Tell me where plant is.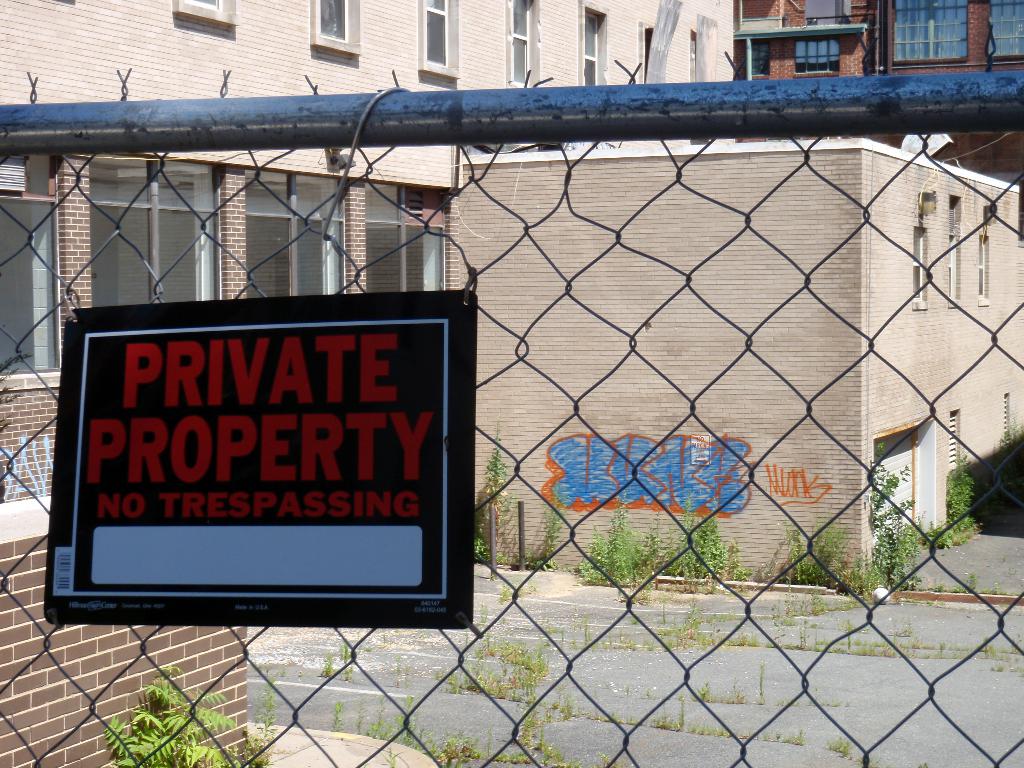
plant is at box=[985, 413, 1023, 508].
